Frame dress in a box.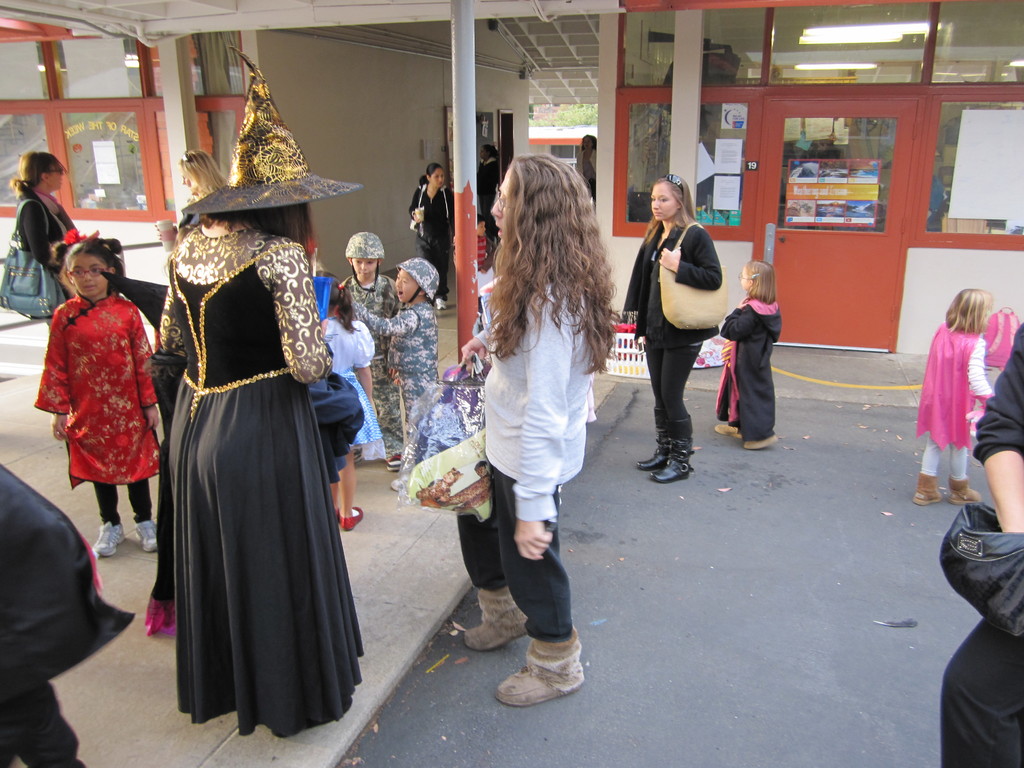
Rect(155, 232, 367, 735).
